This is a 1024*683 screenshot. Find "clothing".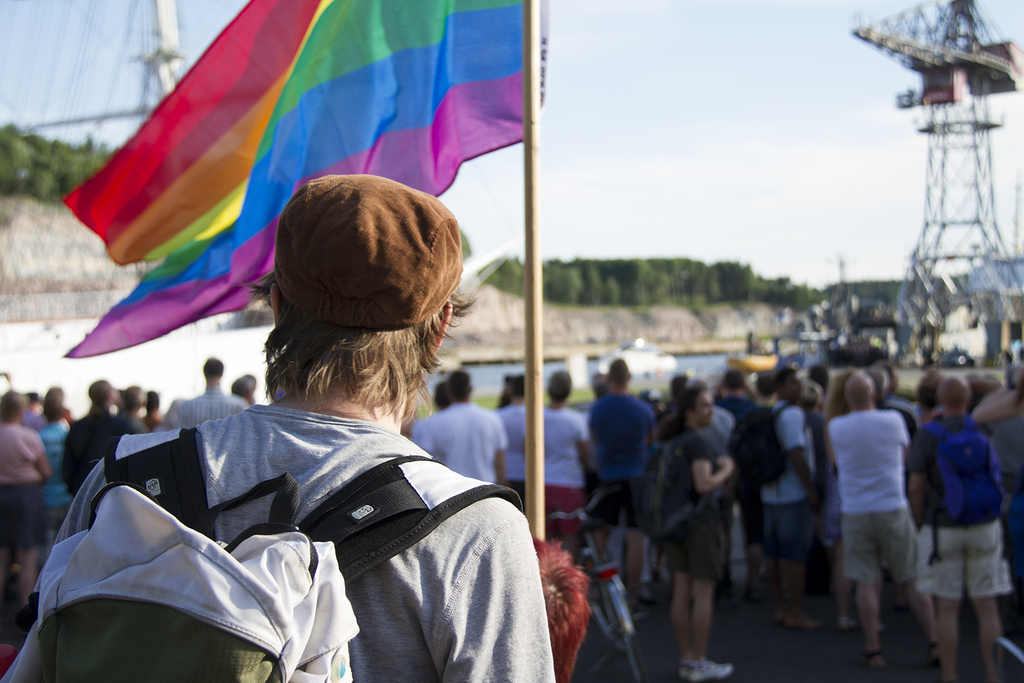
Bounding box: [713,389,752,496].
